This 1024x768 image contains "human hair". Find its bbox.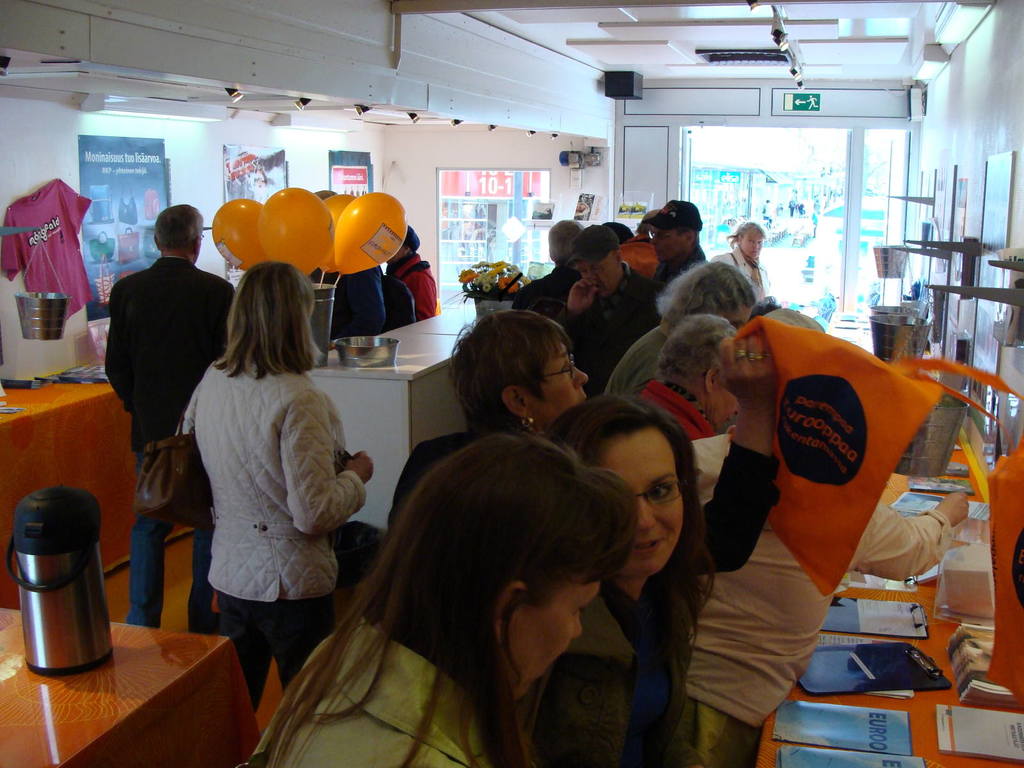
(x1=157, y1=207, x2=199, y2=247).
